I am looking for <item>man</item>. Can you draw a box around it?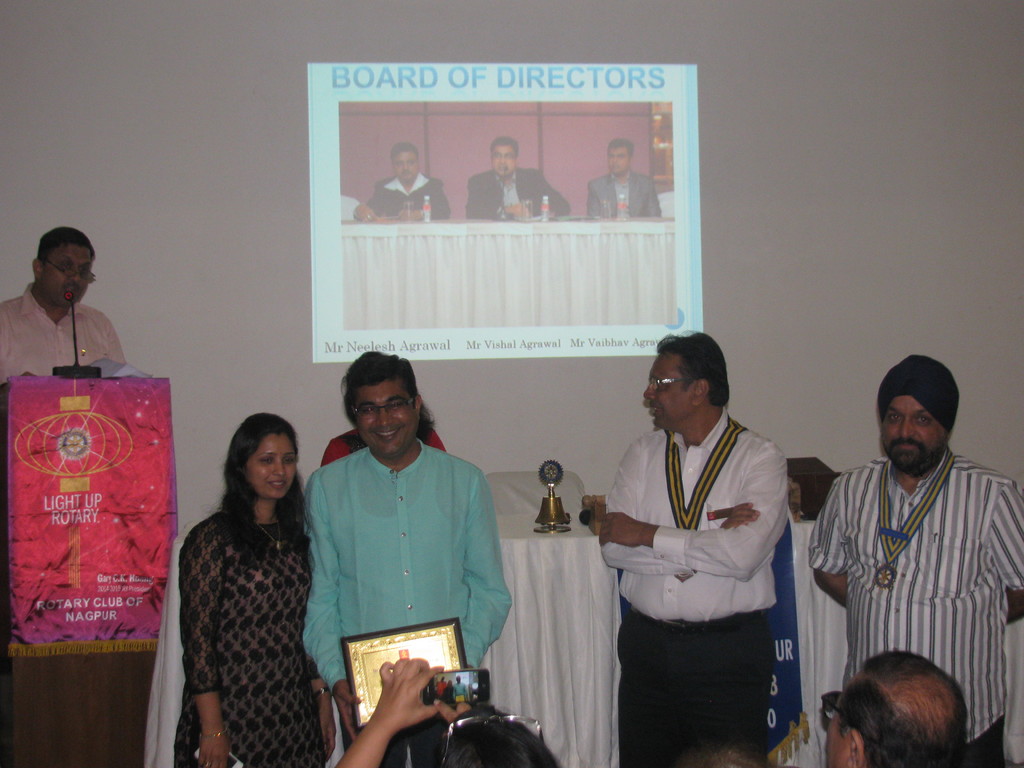
Sure, the bounding box is <region>598, 331, 787, 767</region>.
